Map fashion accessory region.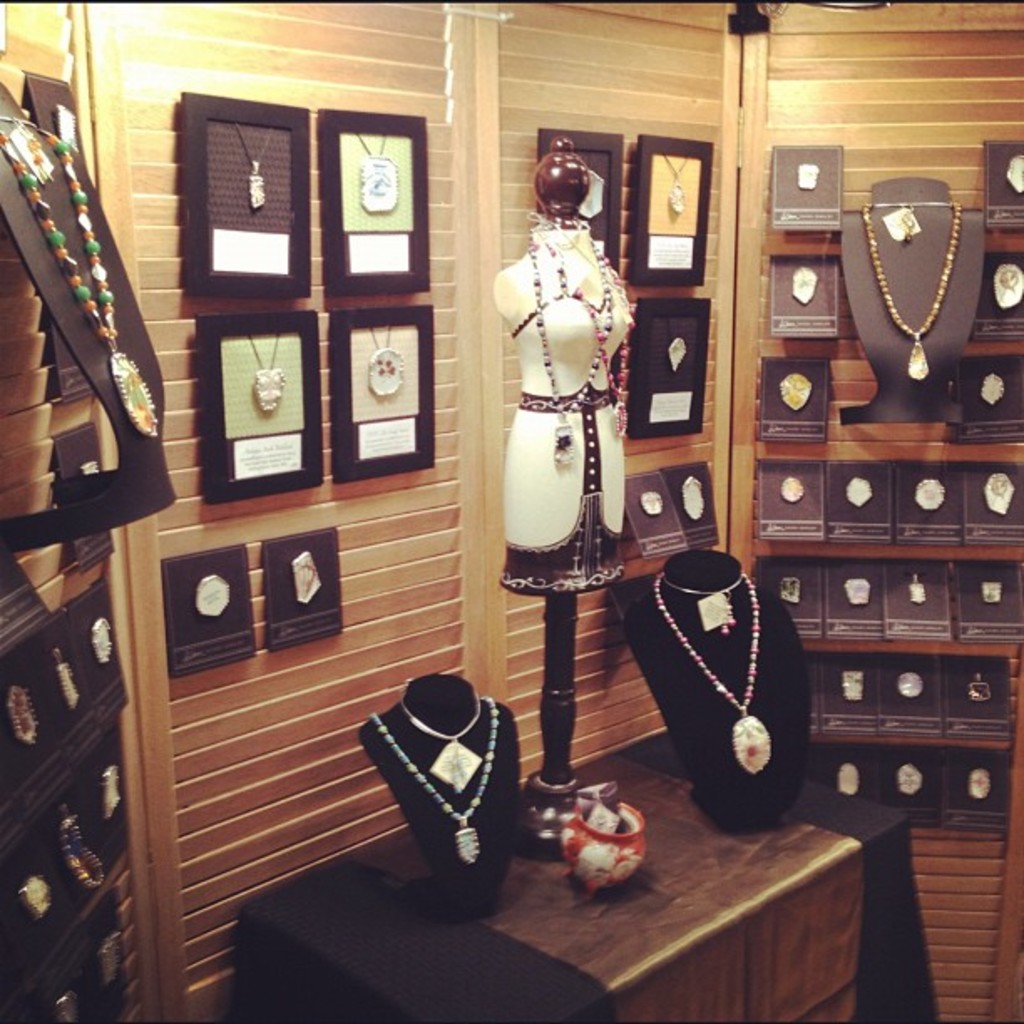
Mapped to x1=363, y1=320, x2=408, y2=400.
